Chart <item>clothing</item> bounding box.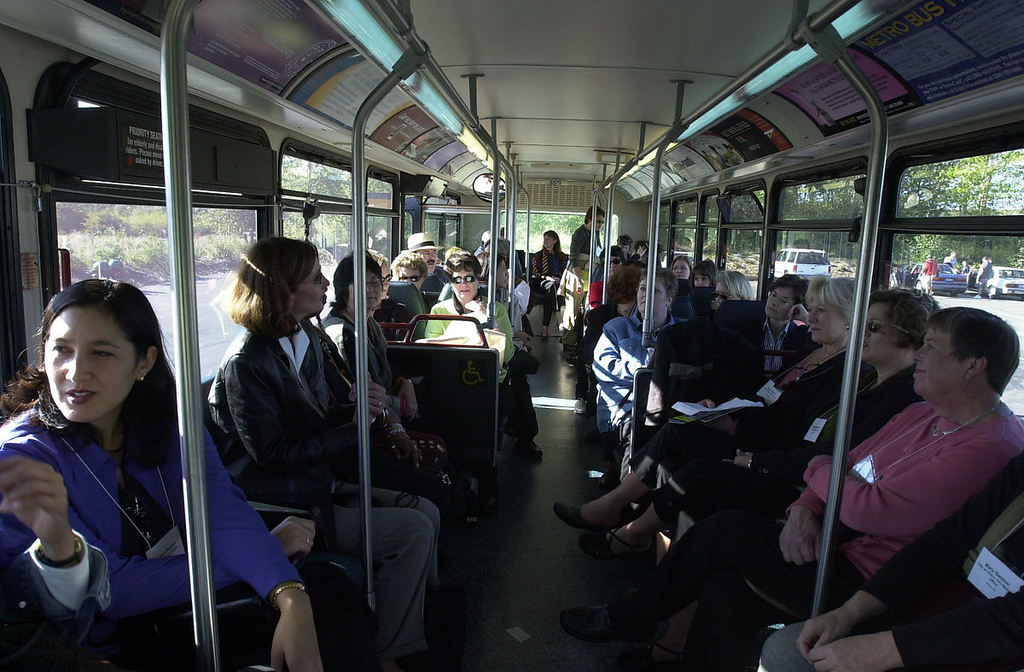
Charted: (left=326, top=298, right=401, bottom=409).
